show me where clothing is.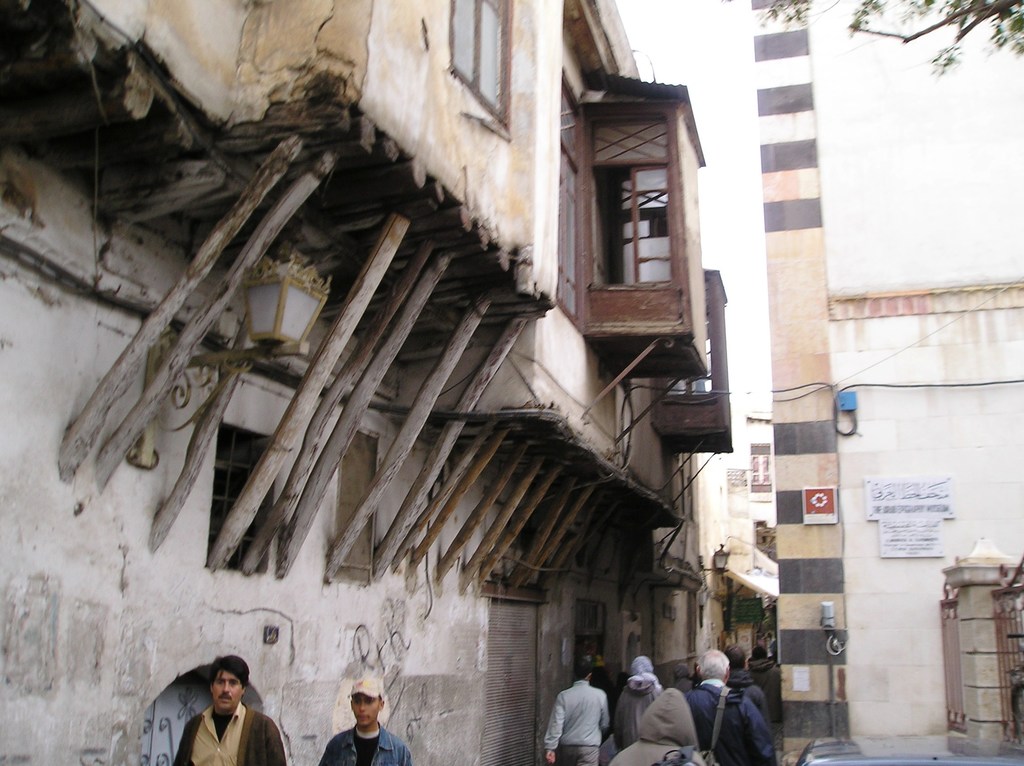
clothing is at bbox=[684, 681, 781, 765].
